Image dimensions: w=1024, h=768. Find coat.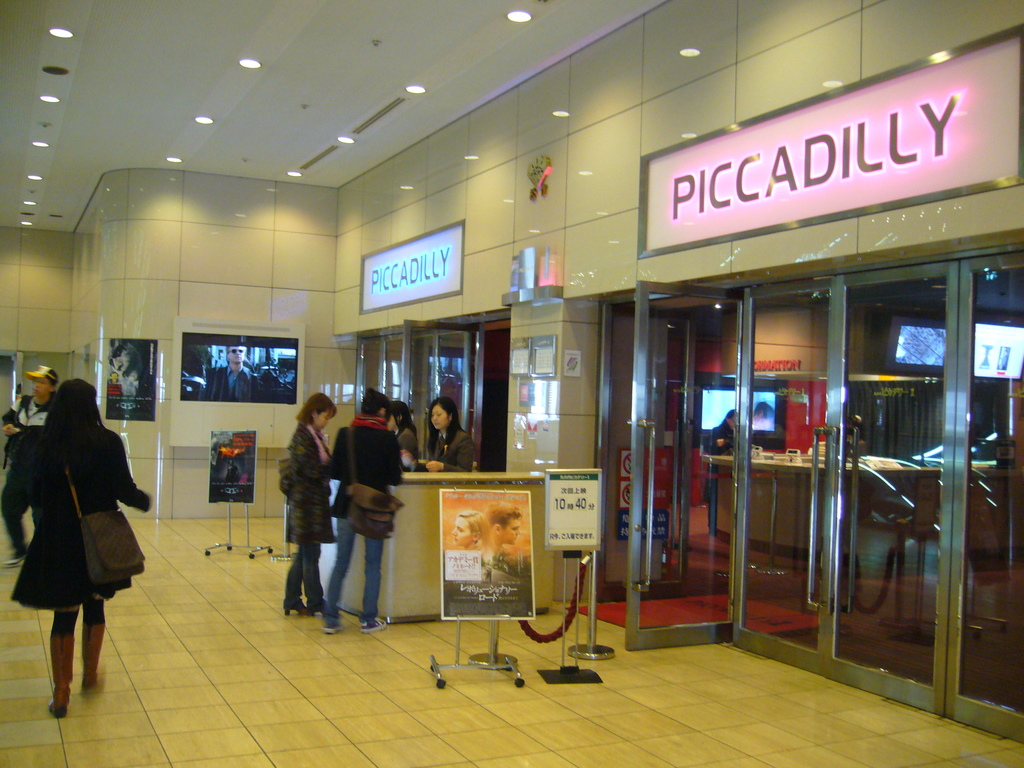
select_region(9, 391, 140, 627).
